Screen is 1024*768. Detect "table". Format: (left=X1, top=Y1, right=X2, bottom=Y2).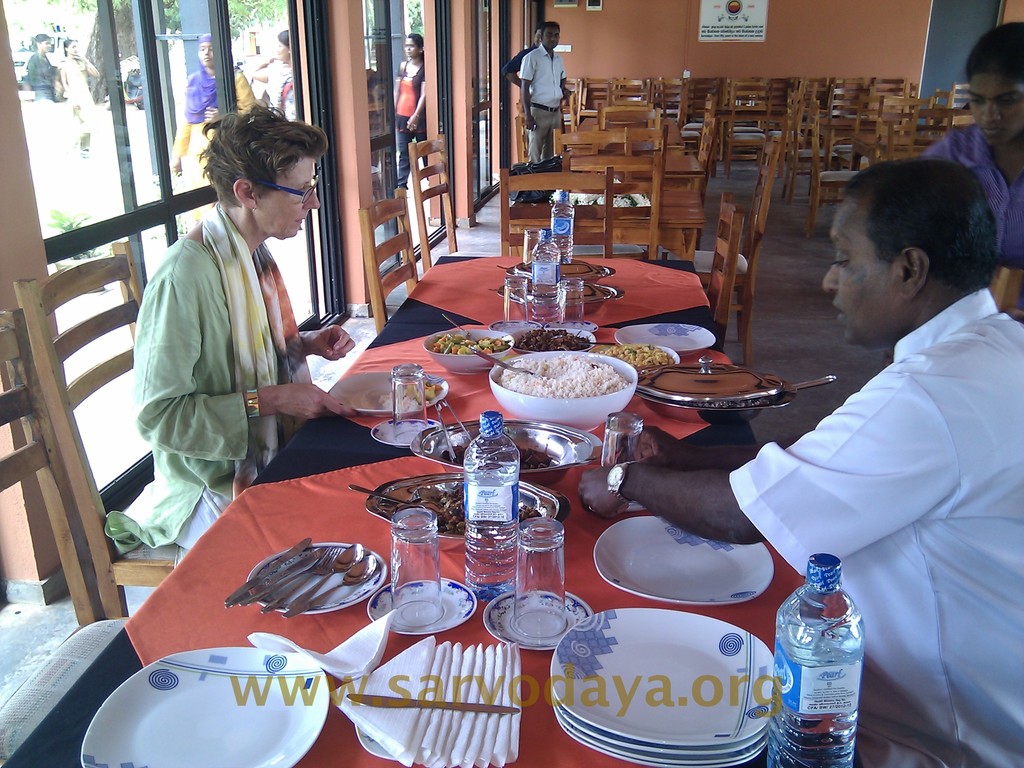
(left=0, top=252, right=846, bottom=767).
